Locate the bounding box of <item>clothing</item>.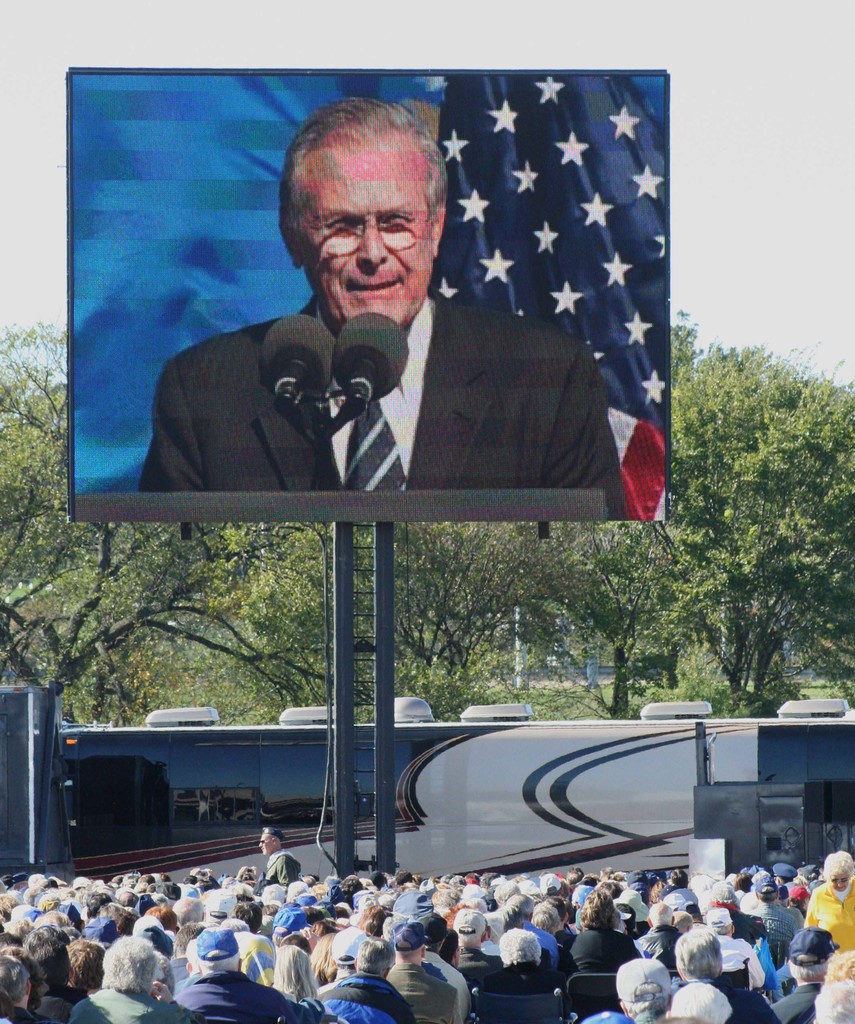
Bounding box: pyautogui.locateOnScreen(388, 958, 455, 1023).
